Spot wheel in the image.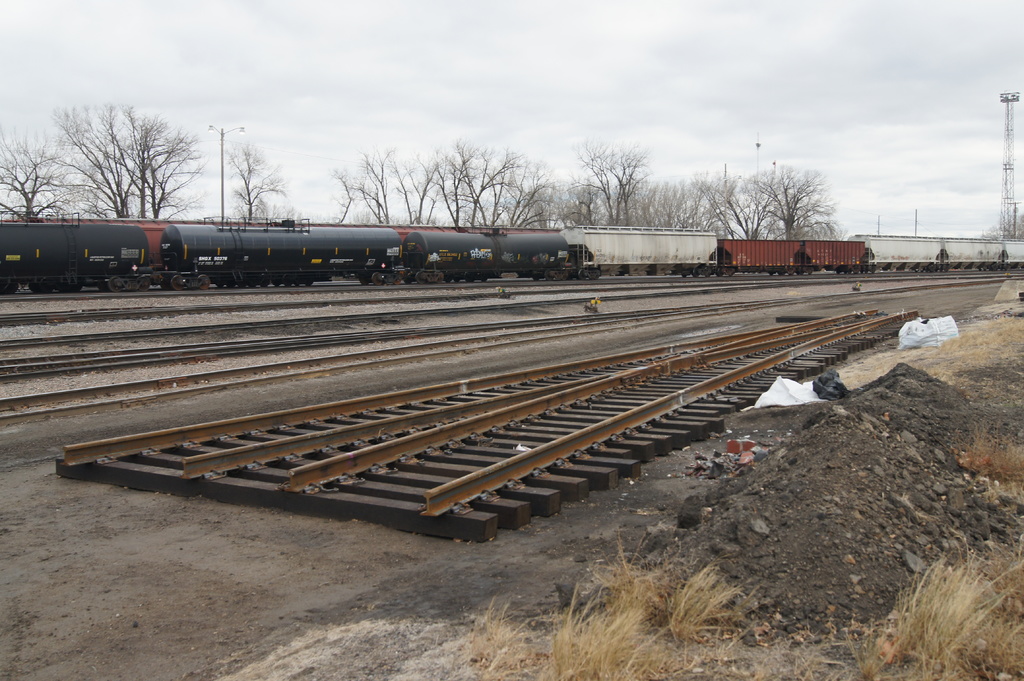
wheel found at crop(137, 276, 150, 292).
